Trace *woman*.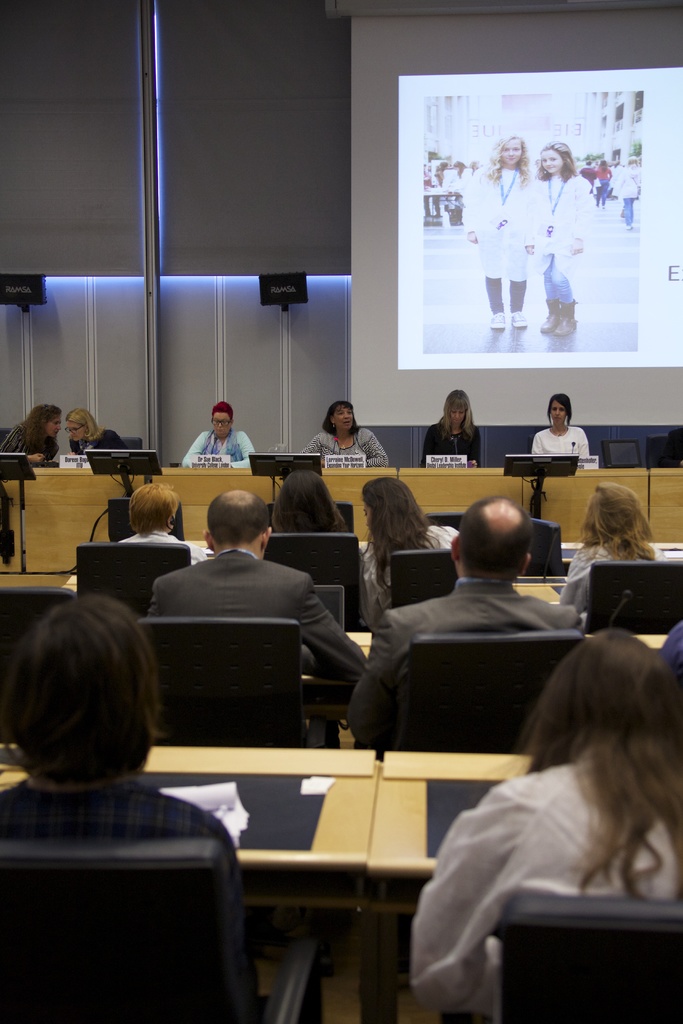
Traced to 63,408,121,457.
